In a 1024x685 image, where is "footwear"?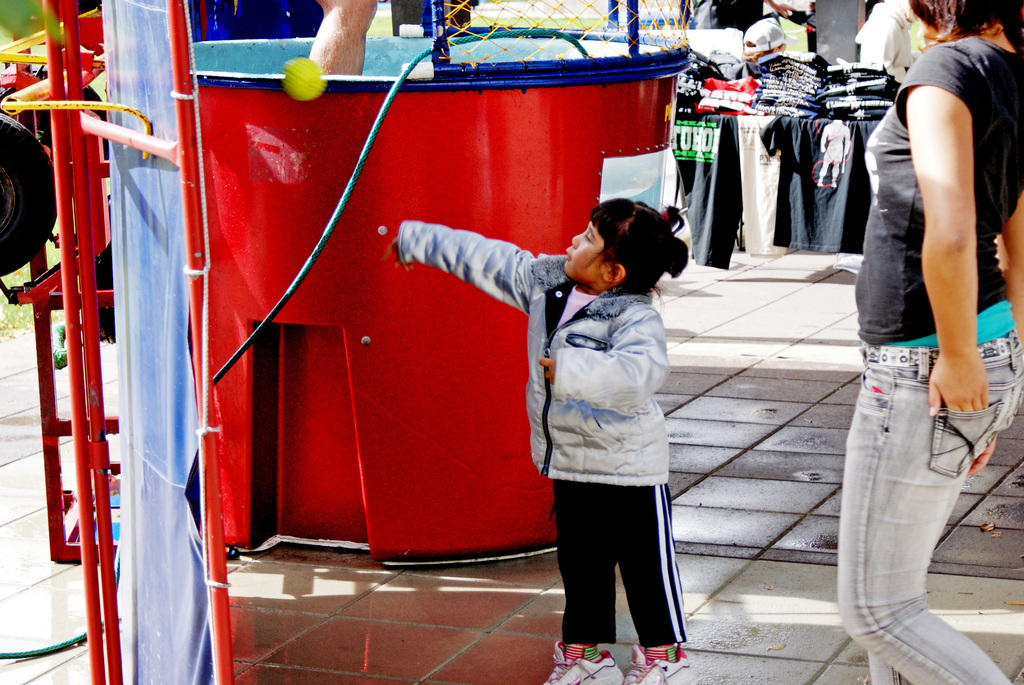
{"left": 625, "top": 644, "right": 693, "bottom": 684}.
